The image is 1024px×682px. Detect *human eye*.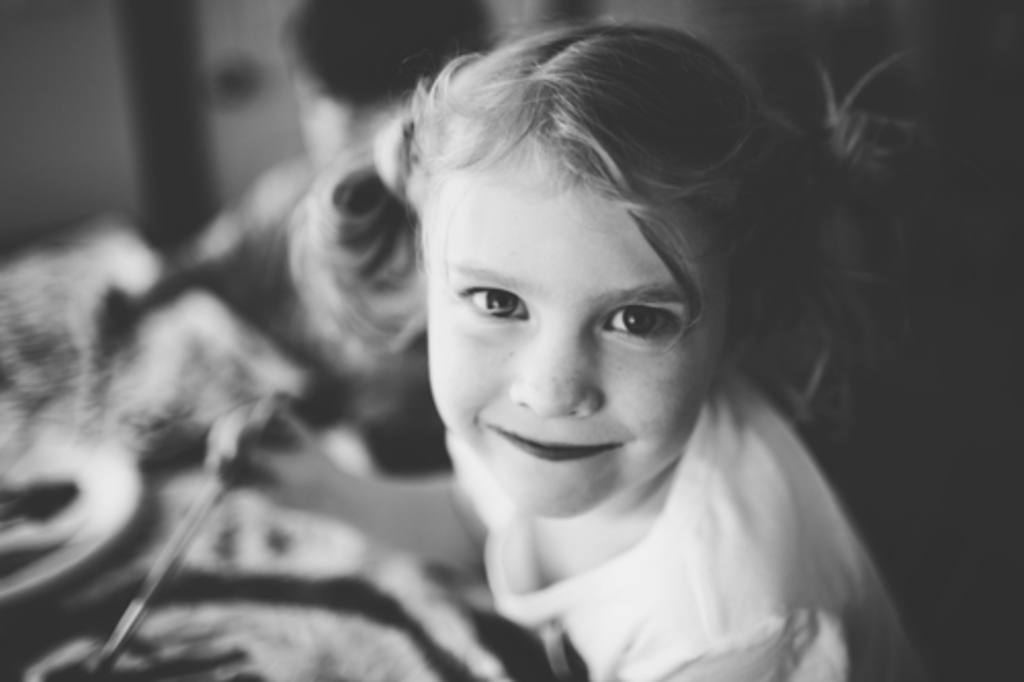
Detection: box(592, 293, 682, 358).
